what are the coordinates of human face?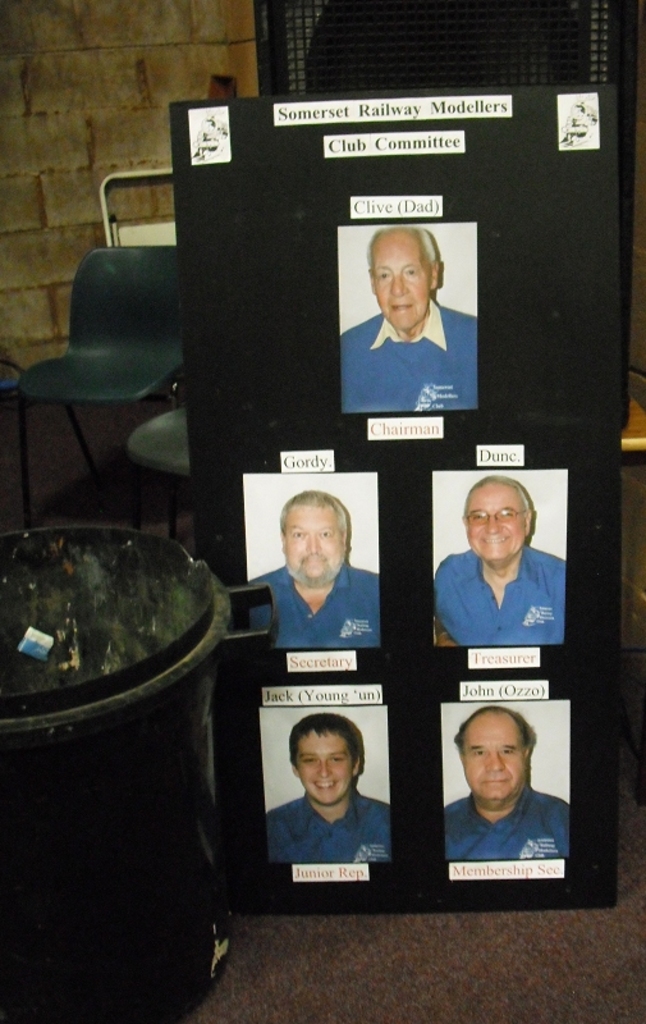
crop(464, 716, 524, 801).
